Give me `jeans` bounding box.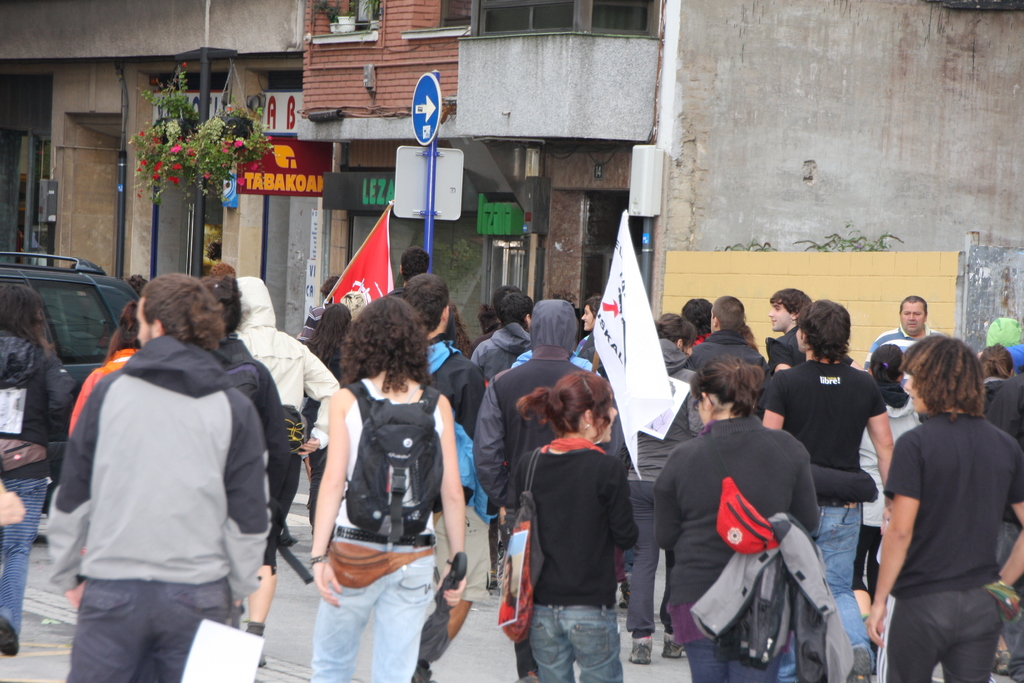
[670,599,808,682].
